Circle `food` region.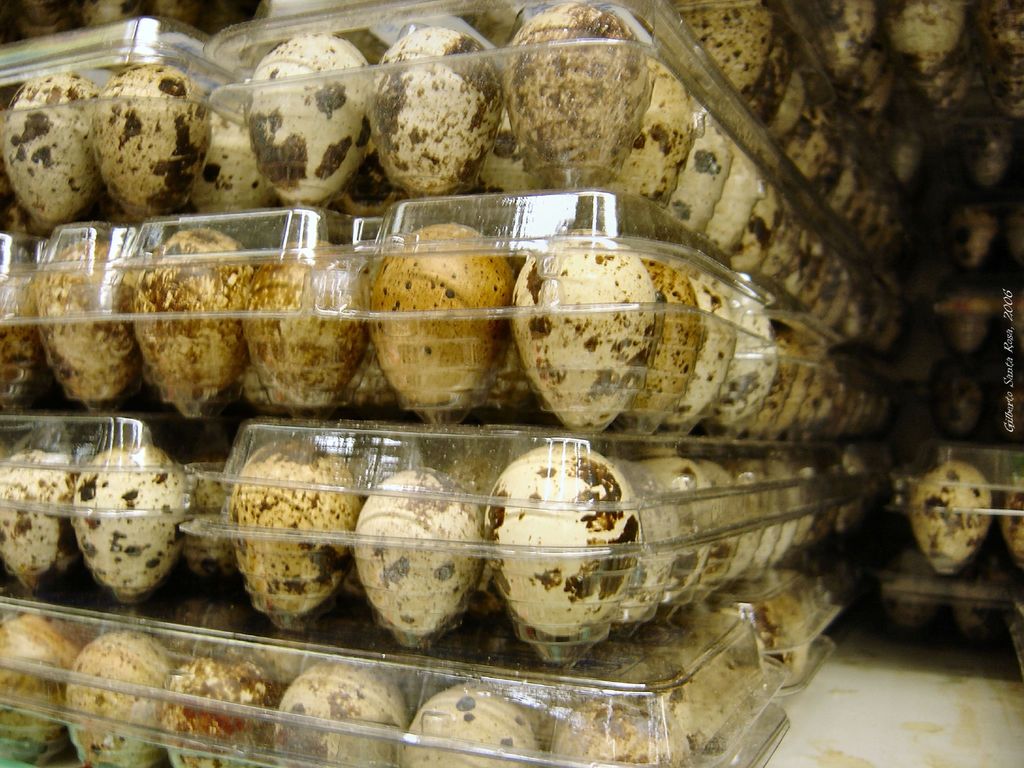
Region: [614, 458, 678, 621].
